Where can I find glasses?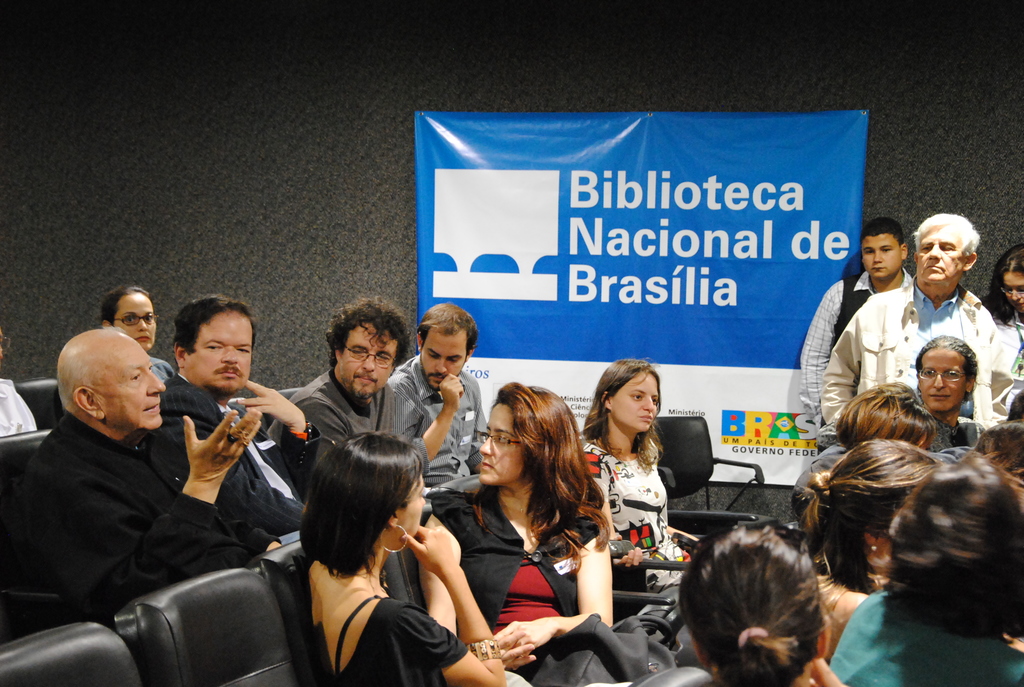
You can find it at [111,313,156,328].
